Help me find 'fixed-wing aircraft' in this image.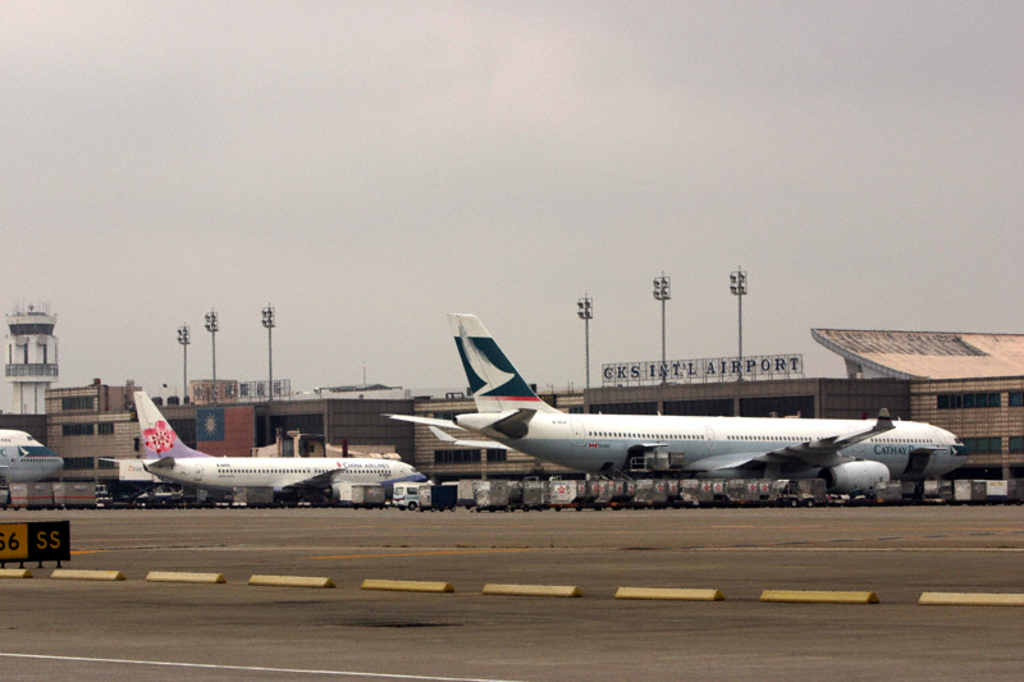
Found it: (left=96, top=389, right=430, bottom=494).
